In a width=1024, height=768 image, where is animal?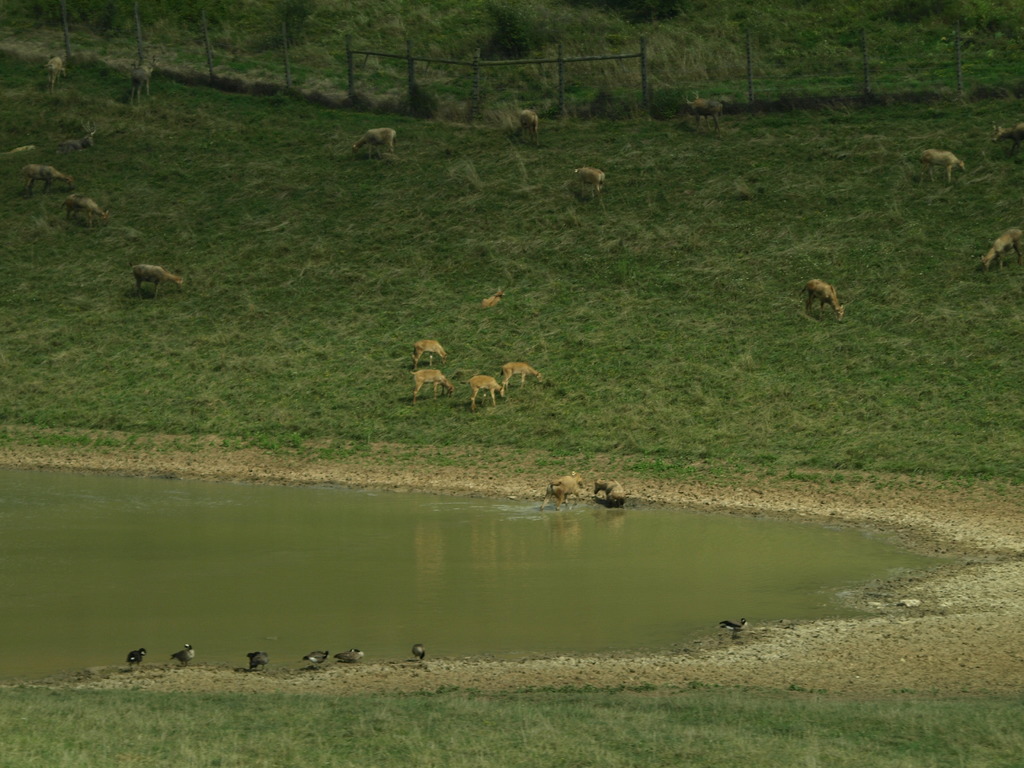
BBox(131, 263, 190, 301).
